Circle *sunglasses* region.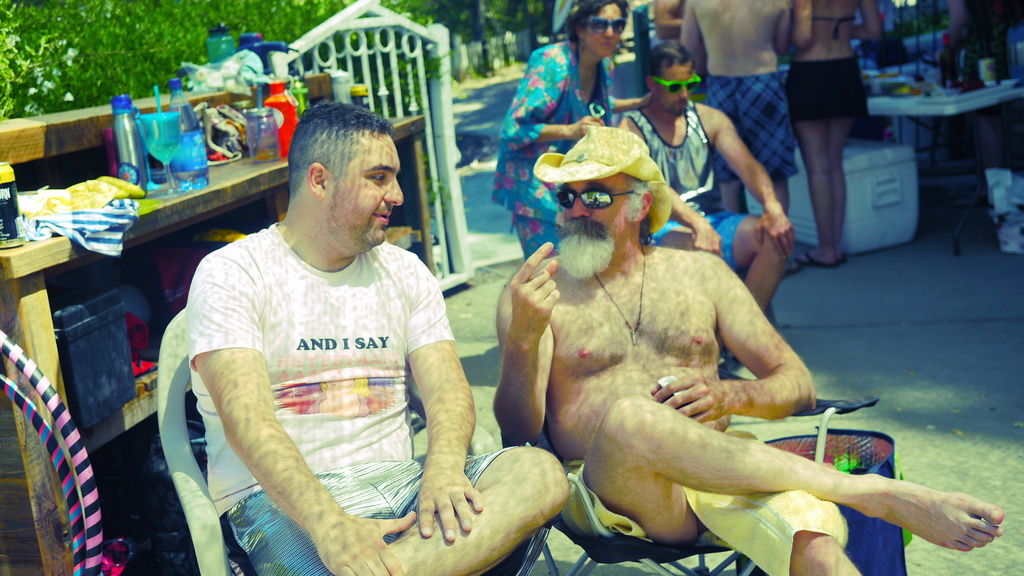
Region: (left=585, top=19, right=630, bottom=36).
